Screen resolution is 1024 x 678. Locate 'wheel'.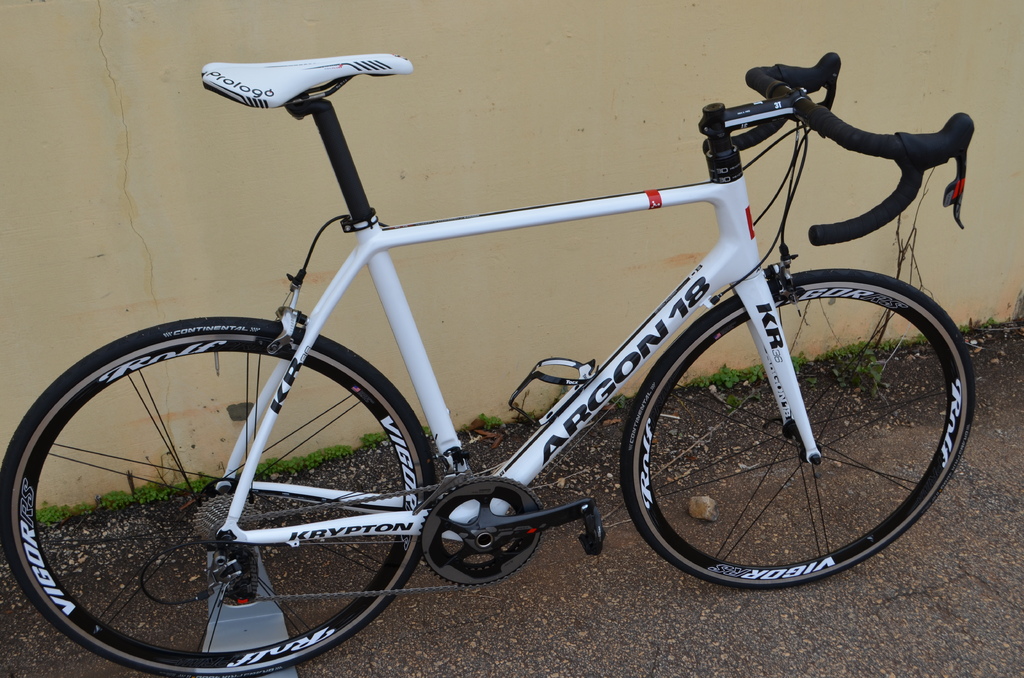
{"x1": 20, "y1": 323, "x2": 406, "y2": 656}.
